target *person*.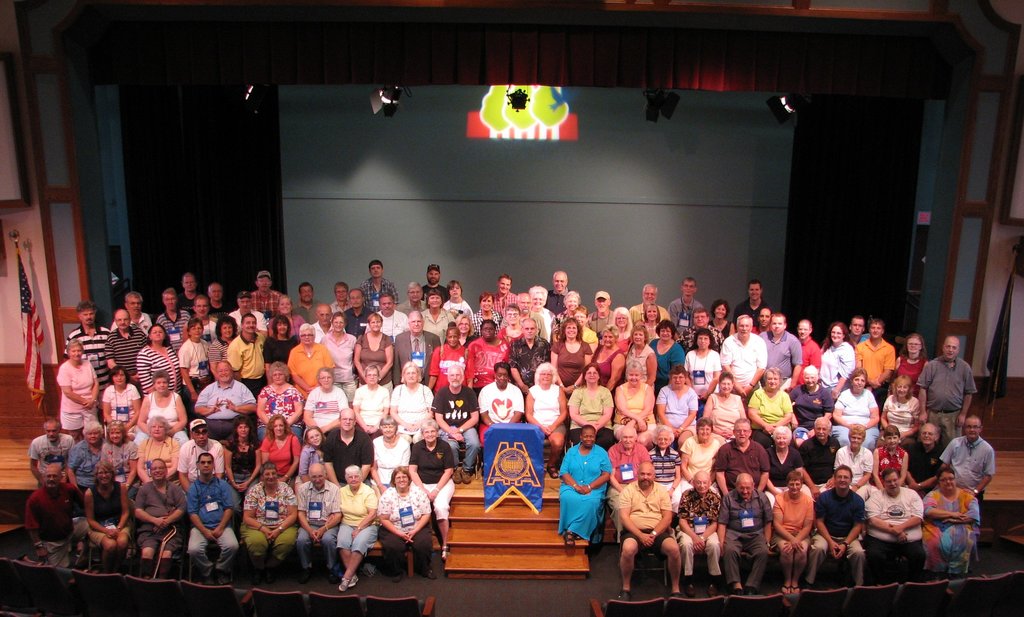
Target region: pyautogui.locateOnScreen(312, 302, 333, 340).
